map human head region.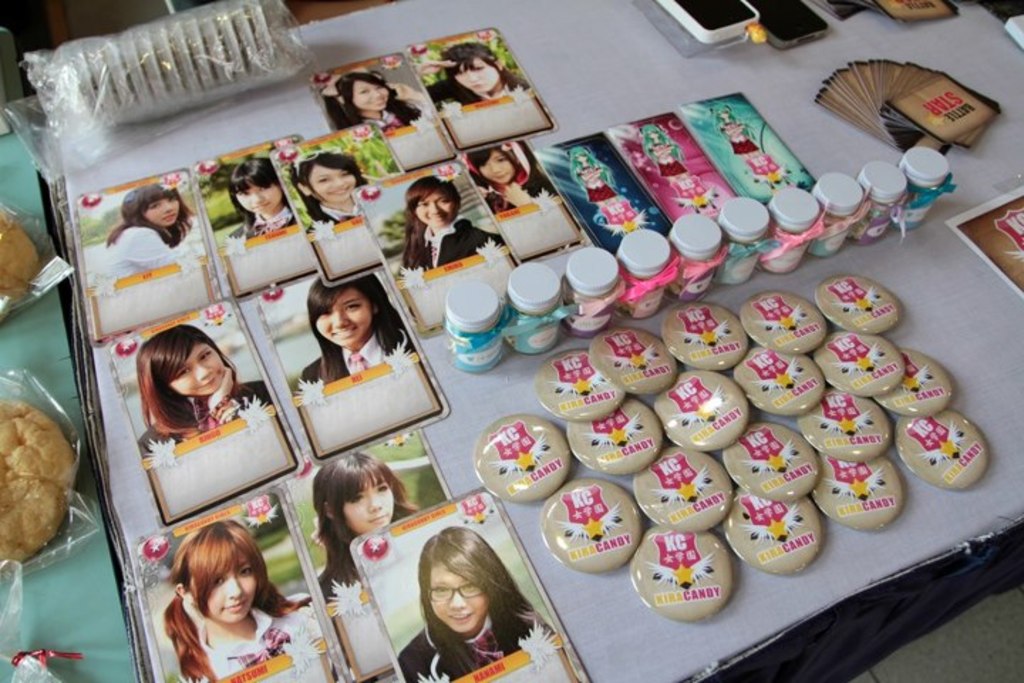
Mapped to (left=466, top=141, right=518, bottom=191).
